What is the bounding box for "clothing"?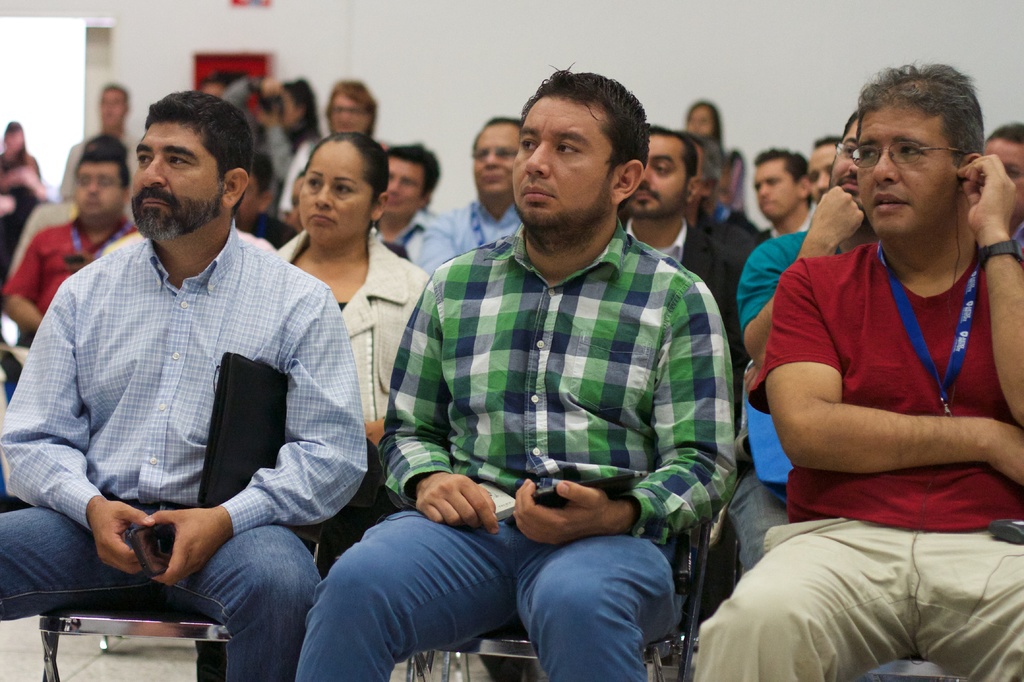
x1=412, y1=205, x2=526, y2=283.
